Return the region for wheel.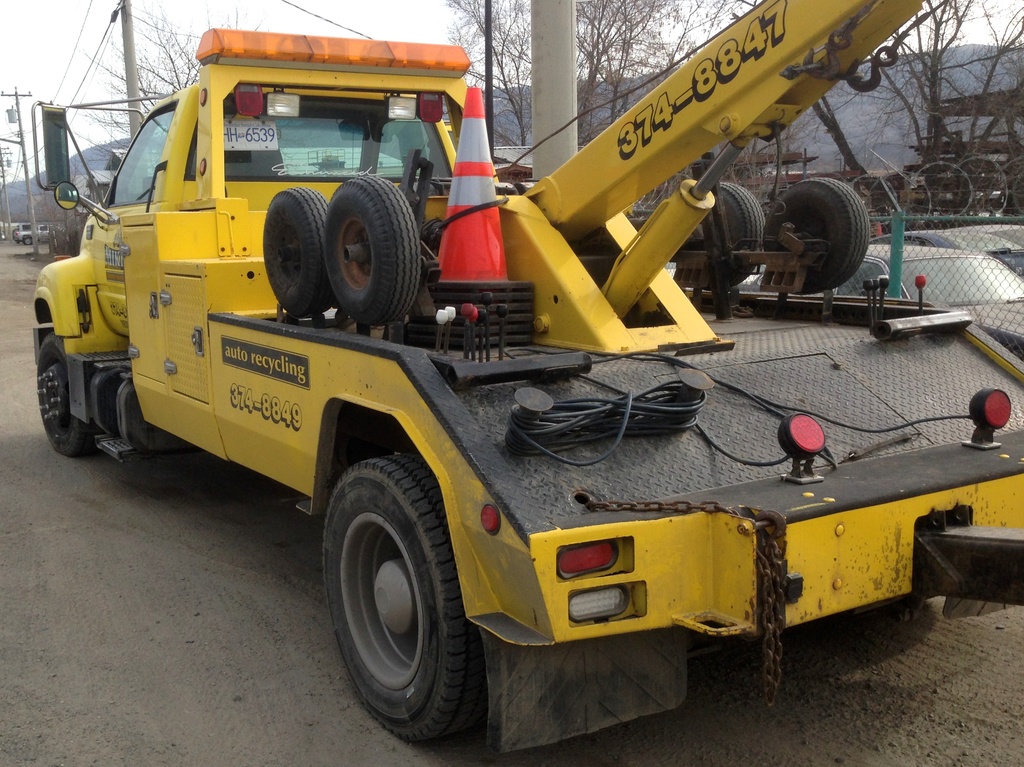
<bbox>324, 445, 474, 741</bbox>.
